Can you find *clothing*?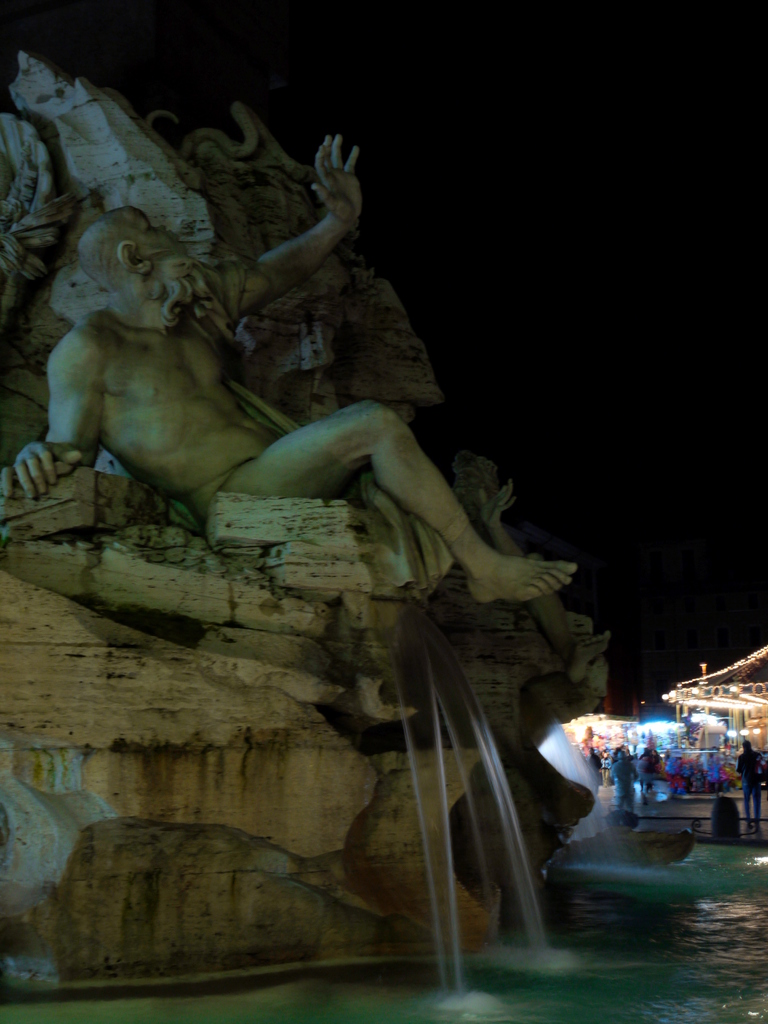
Yes, bounding box: (left=737, top=751, right=762, bottom=823).
